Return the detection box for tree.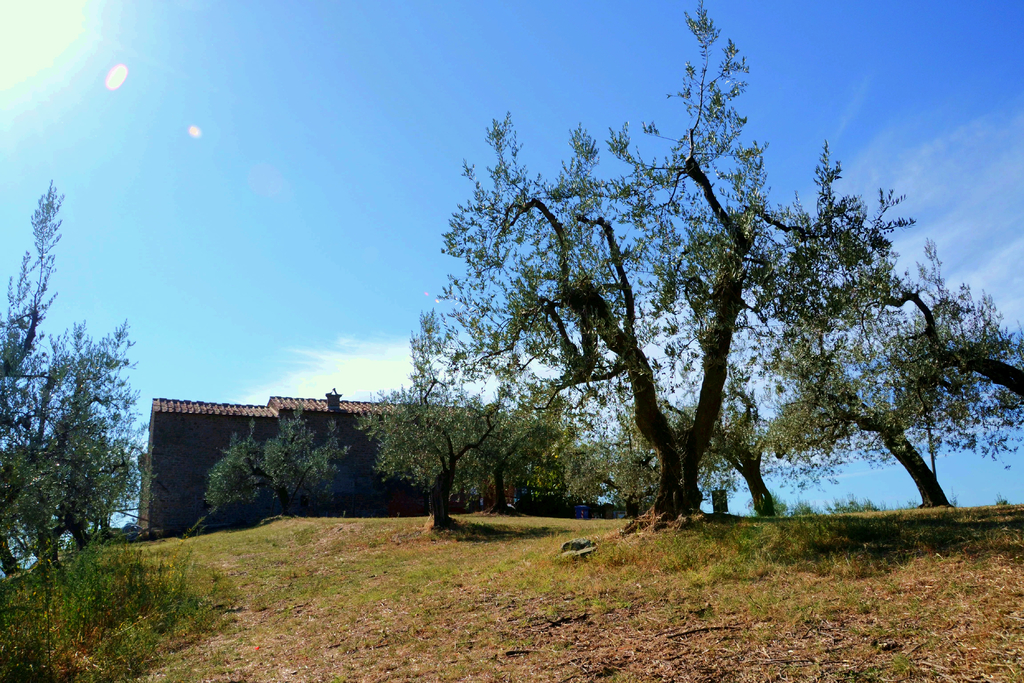
bbox(740, 236, 1023, 516).
